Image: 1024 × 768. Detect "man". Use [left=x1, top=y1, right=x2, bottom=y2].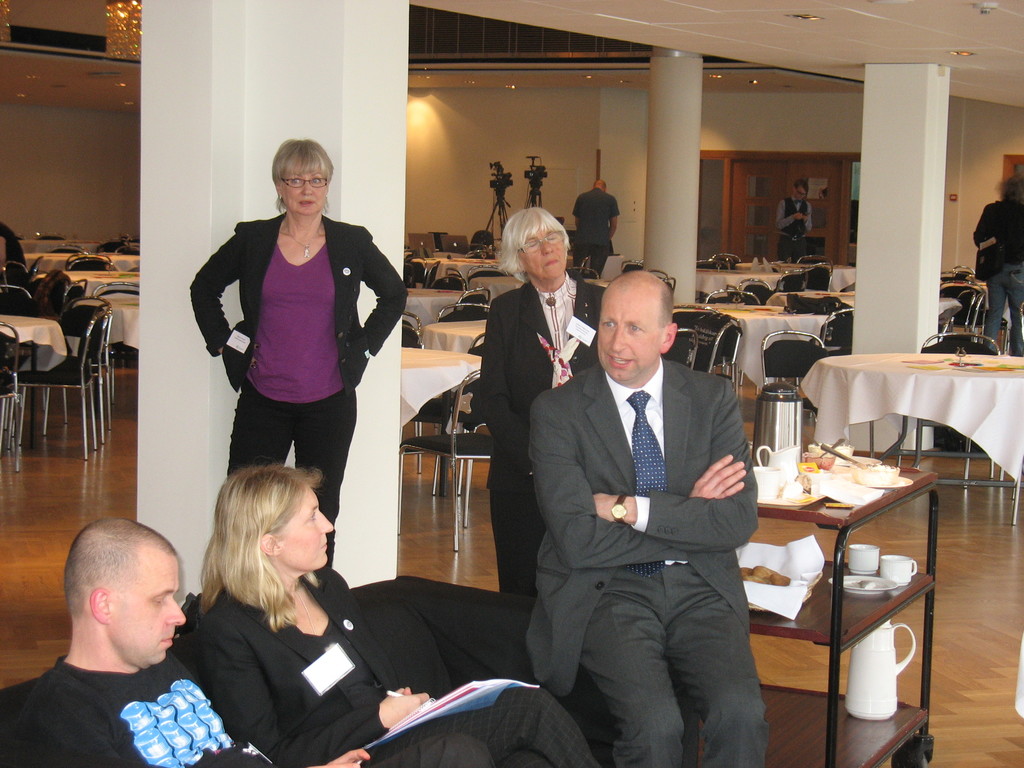
[left=0, top=516, right=369, bottom=767].
